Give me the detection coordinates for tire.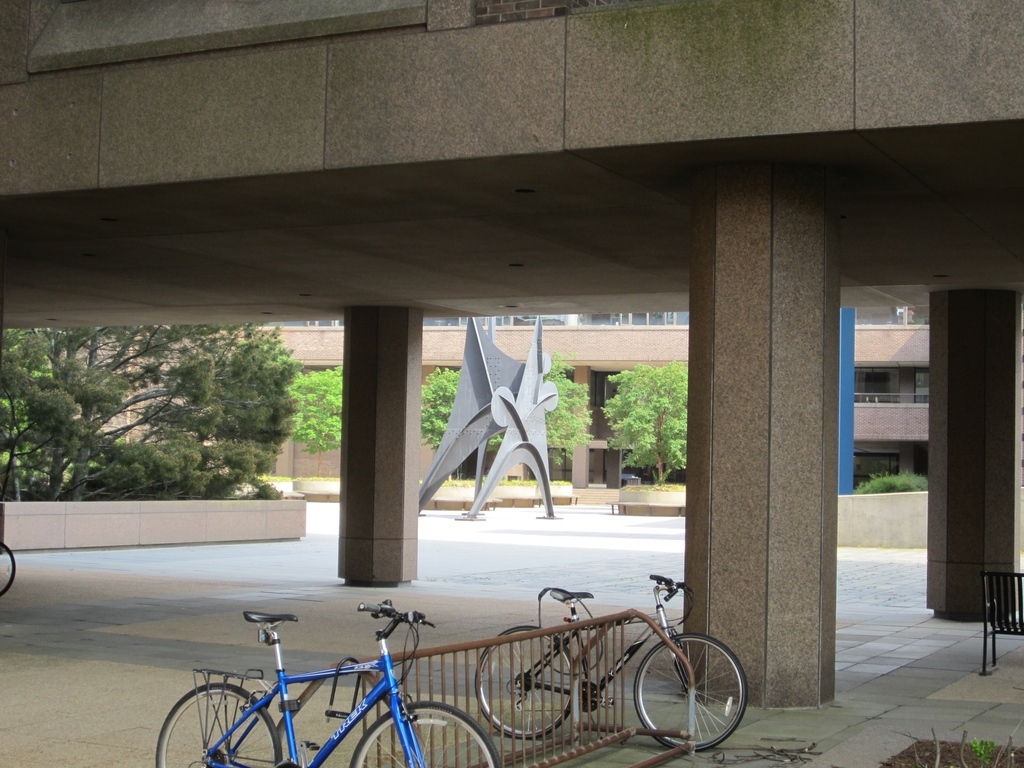
632:629:751:753.
